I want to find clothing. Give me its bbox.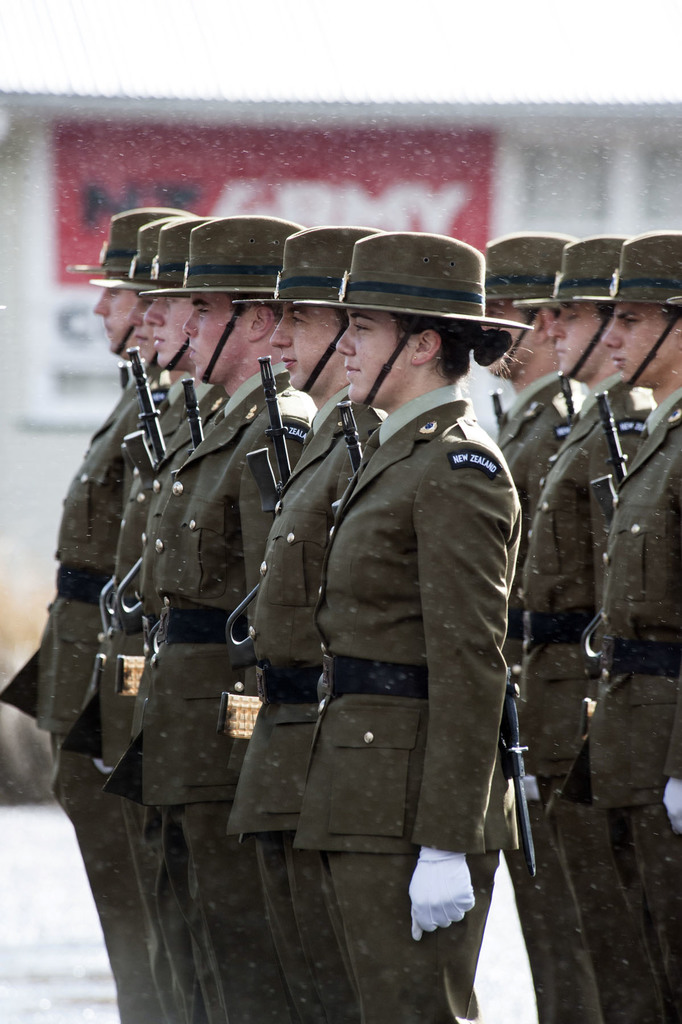
crop(225, 384, 379, 1023).
